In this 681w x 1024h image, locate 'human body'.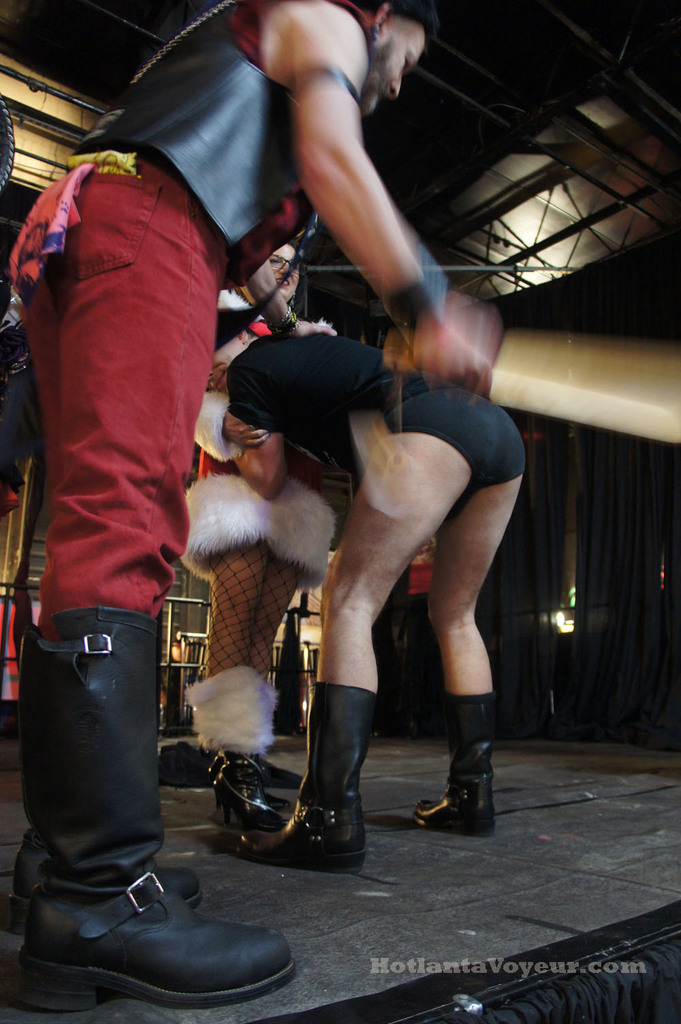
Bounding box: l=10, t=0, r=491, b=1012.
